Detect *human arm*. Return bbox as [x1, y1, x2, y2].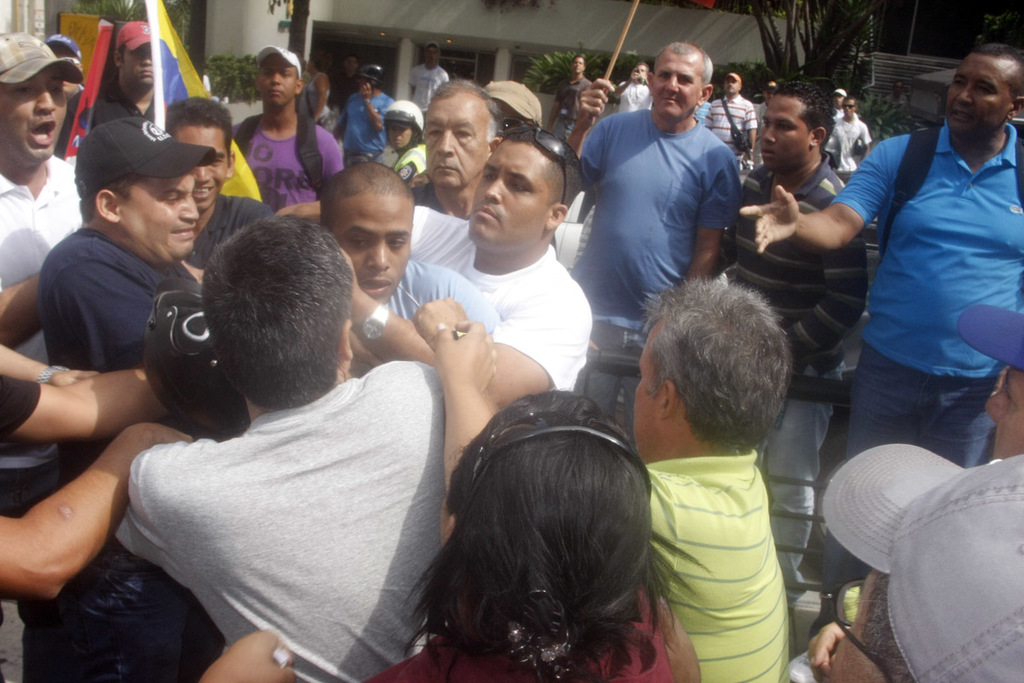
[0, 371, 170, 443].
